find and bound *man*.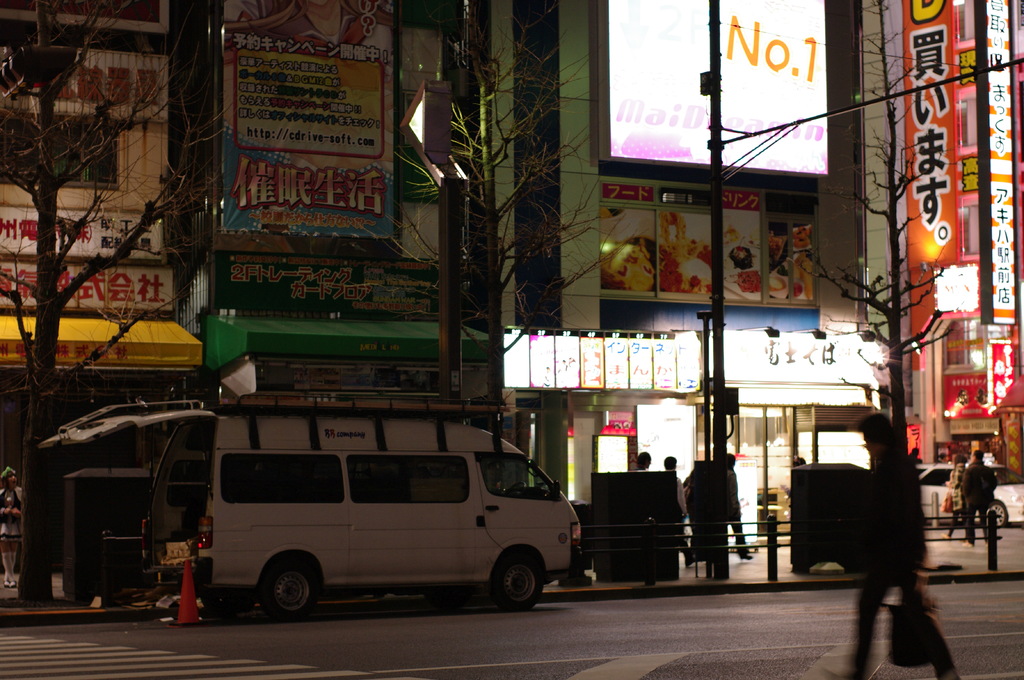
Bound: (659,457,701,569).
